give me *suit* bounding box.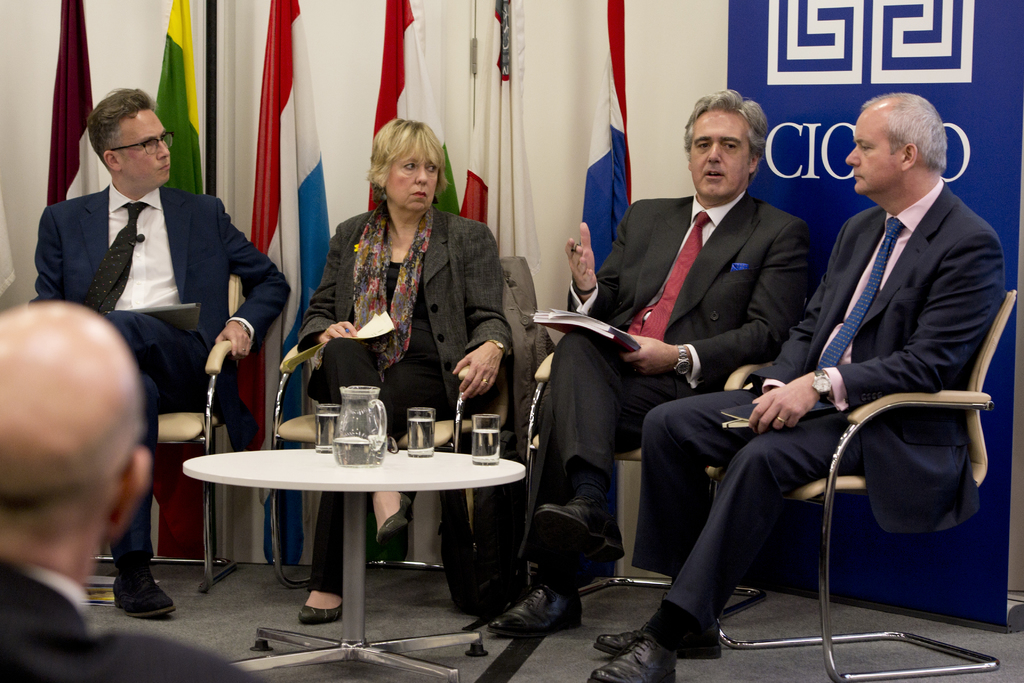
(x1=539, y1=193, x2=813, y2=562).
